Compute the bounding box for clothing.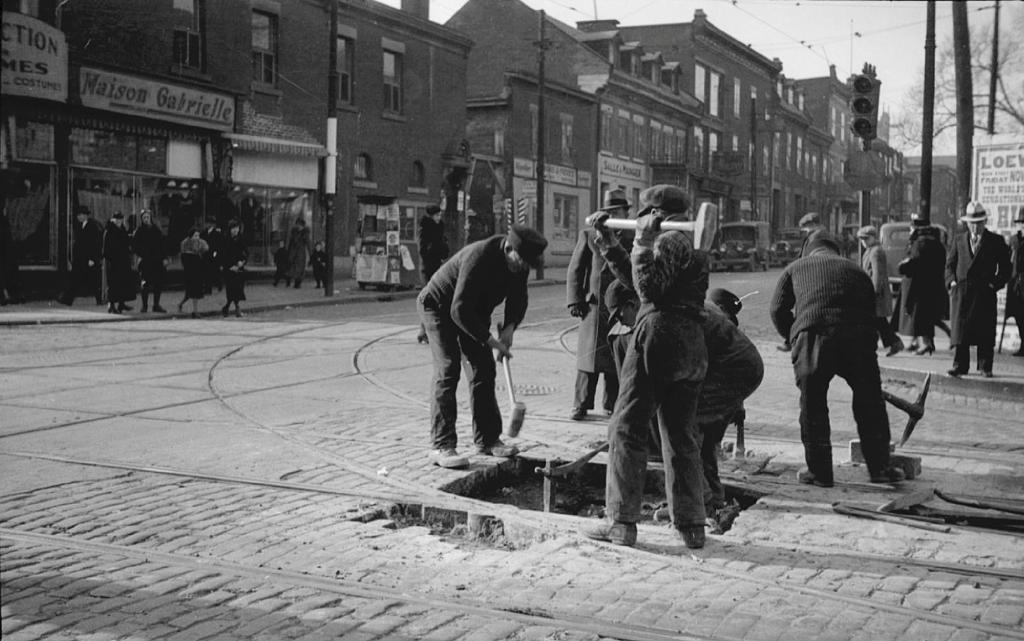
<region>944, 229, 1012, 372</region>.
